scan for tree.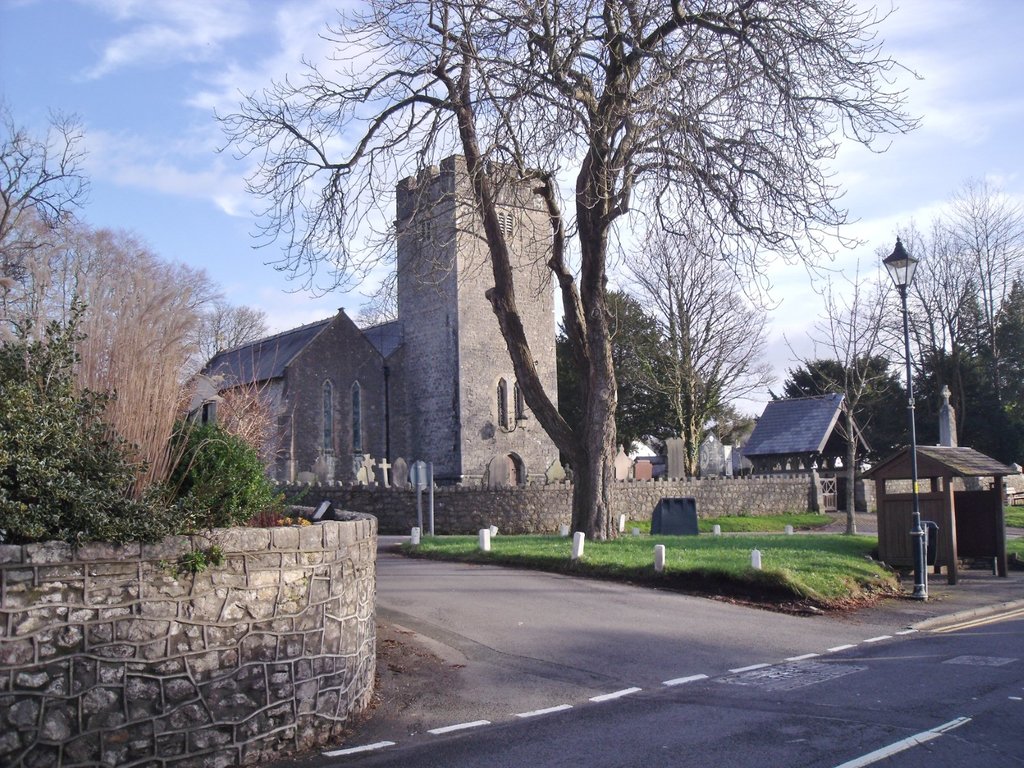
Scan result: [x1=764, y1=176, x2=1023, y2=509].
